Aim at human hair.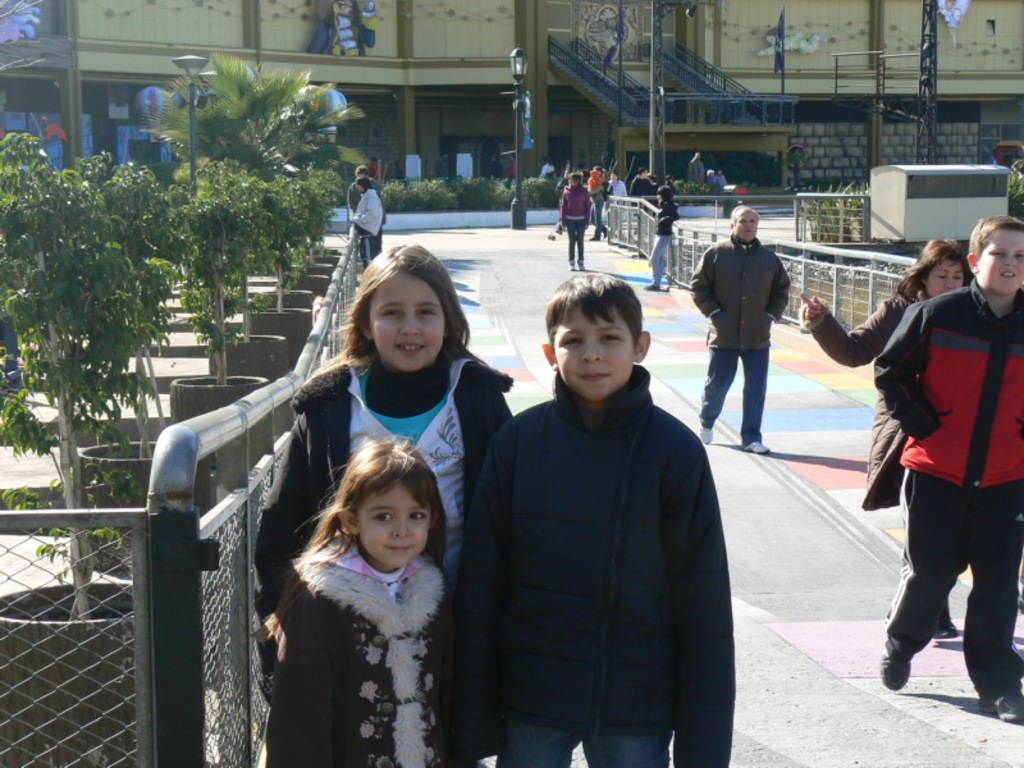
Aimed at [left=325, top=247, right=470, bottom=397].
